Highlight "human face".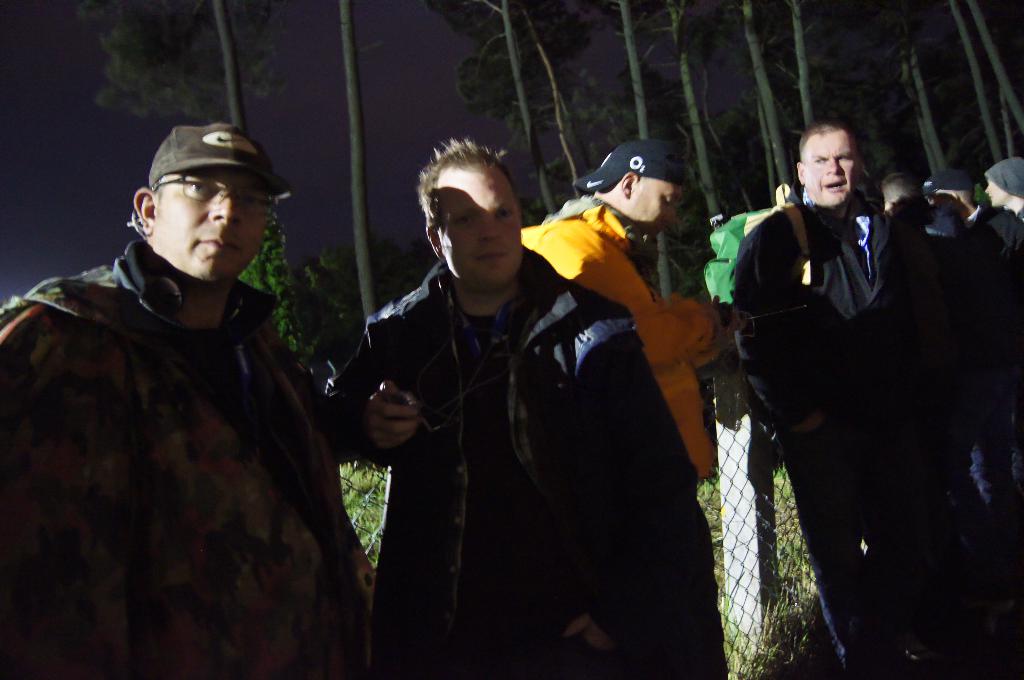
Highlighted region: l=803, t=130, r=856, b=209.
